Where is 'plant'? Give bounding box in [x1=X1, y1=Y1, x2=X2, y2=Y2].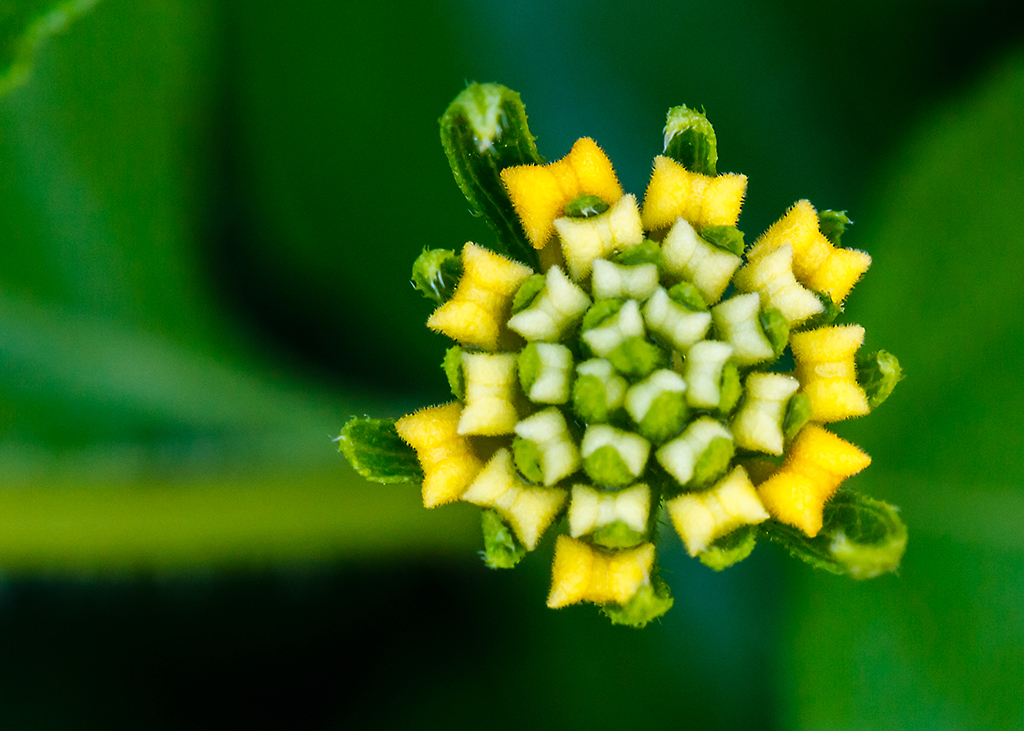
[x1=319, y1=58, x2=928, y2=632].
